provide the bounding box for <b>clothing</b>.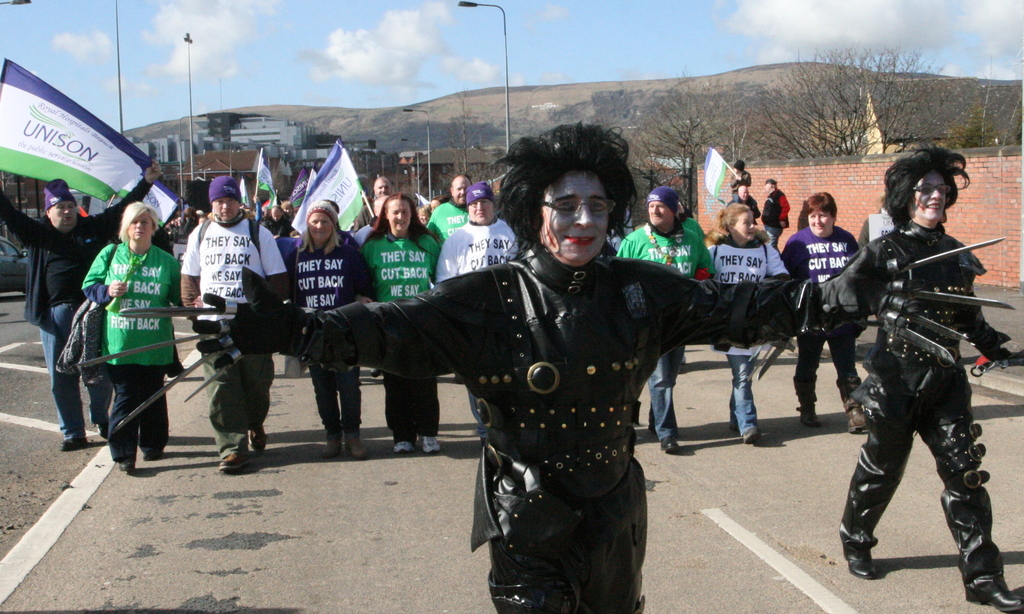
rect(706, 236, 787, 287).
